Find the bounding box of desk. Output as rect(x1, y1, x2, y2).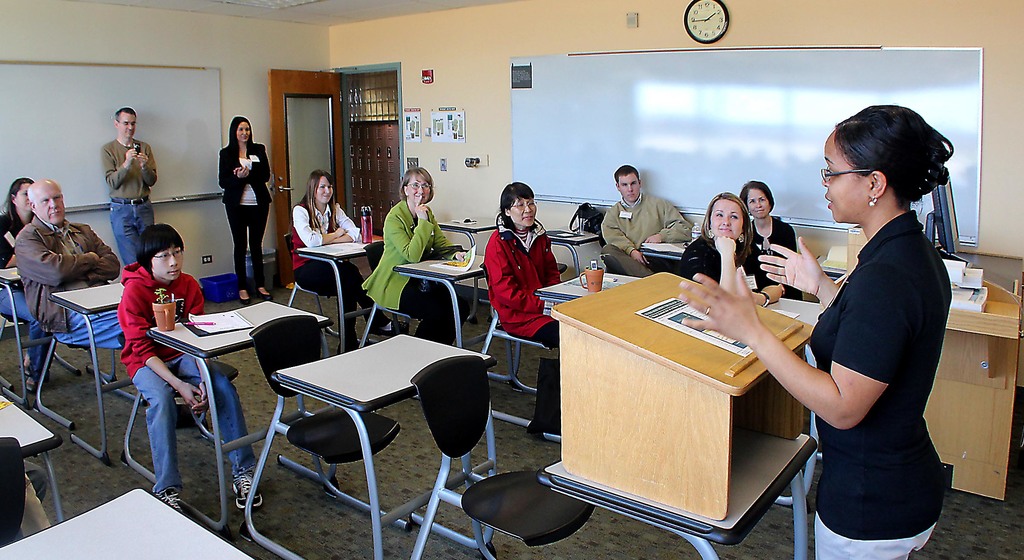
rect(33, 277, 131, 463).
